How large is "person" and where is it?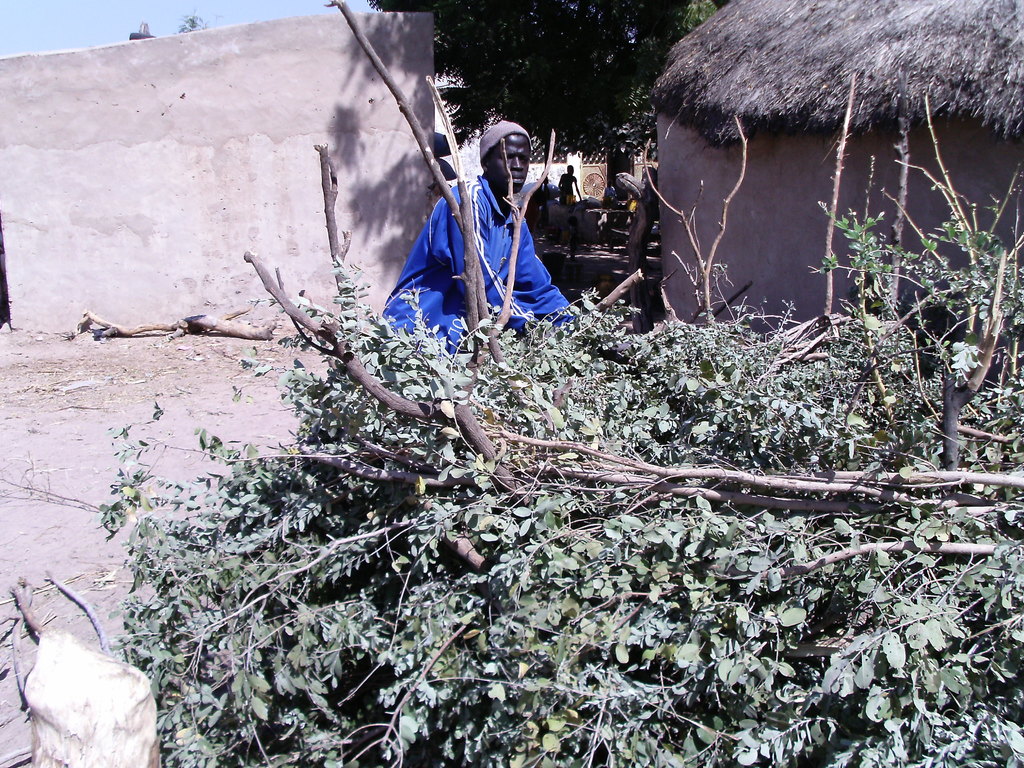
Bounding box: select_region(393, 115, 565, 355).
